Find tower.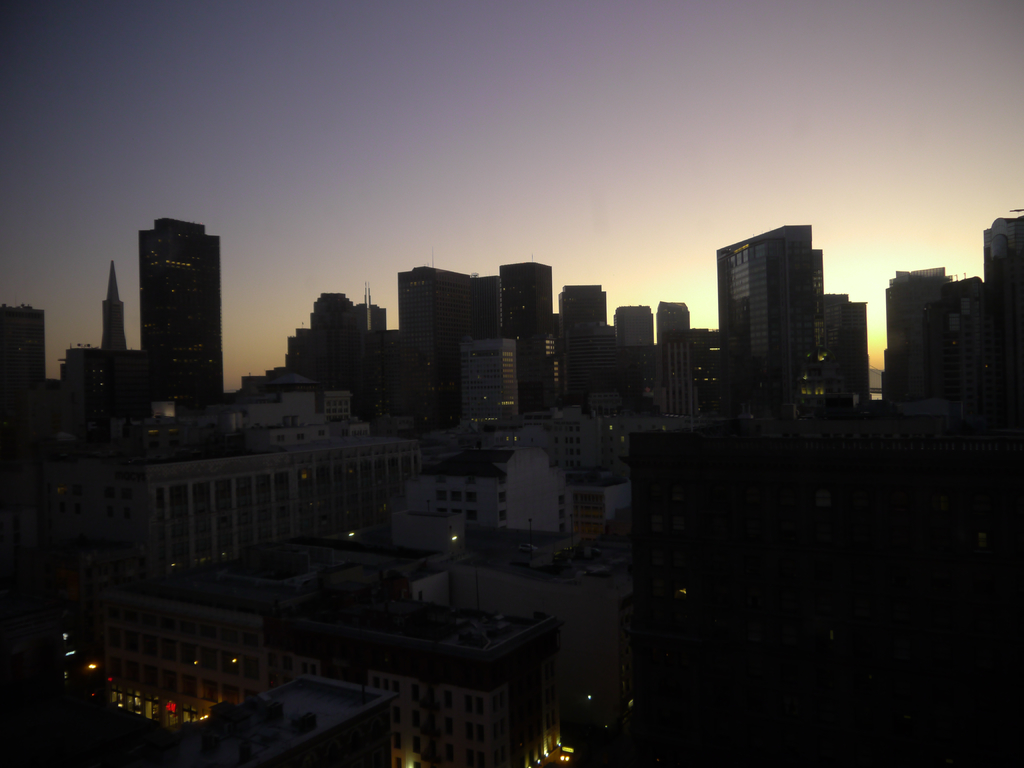
region(0, 308, 51, 424).
